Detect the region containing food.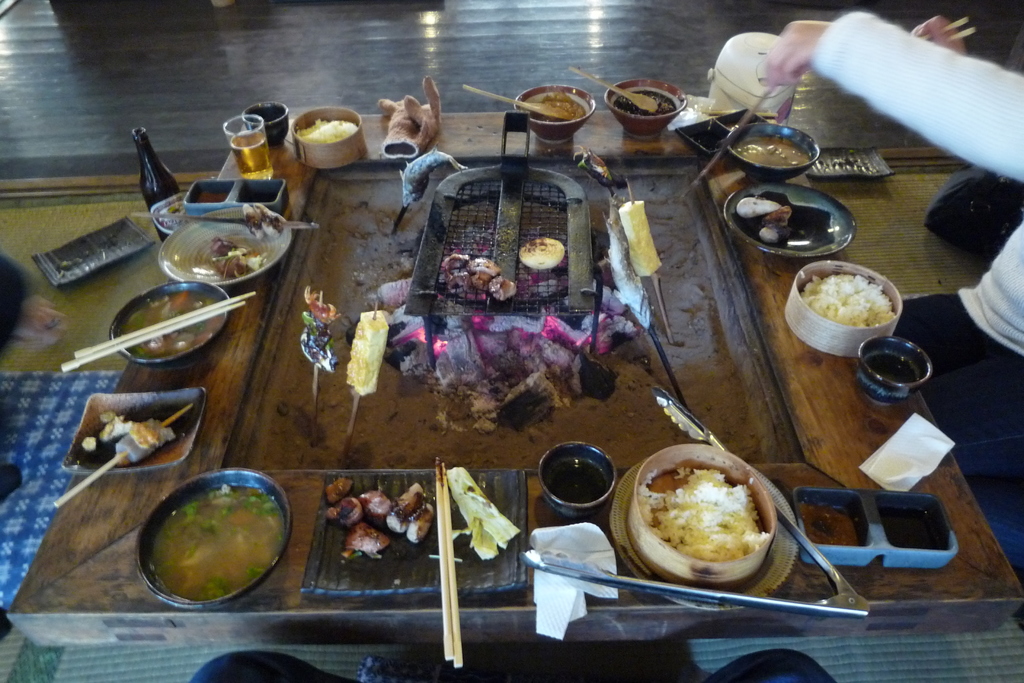
[x1=528, y1=90, x2=584, y2=122].
